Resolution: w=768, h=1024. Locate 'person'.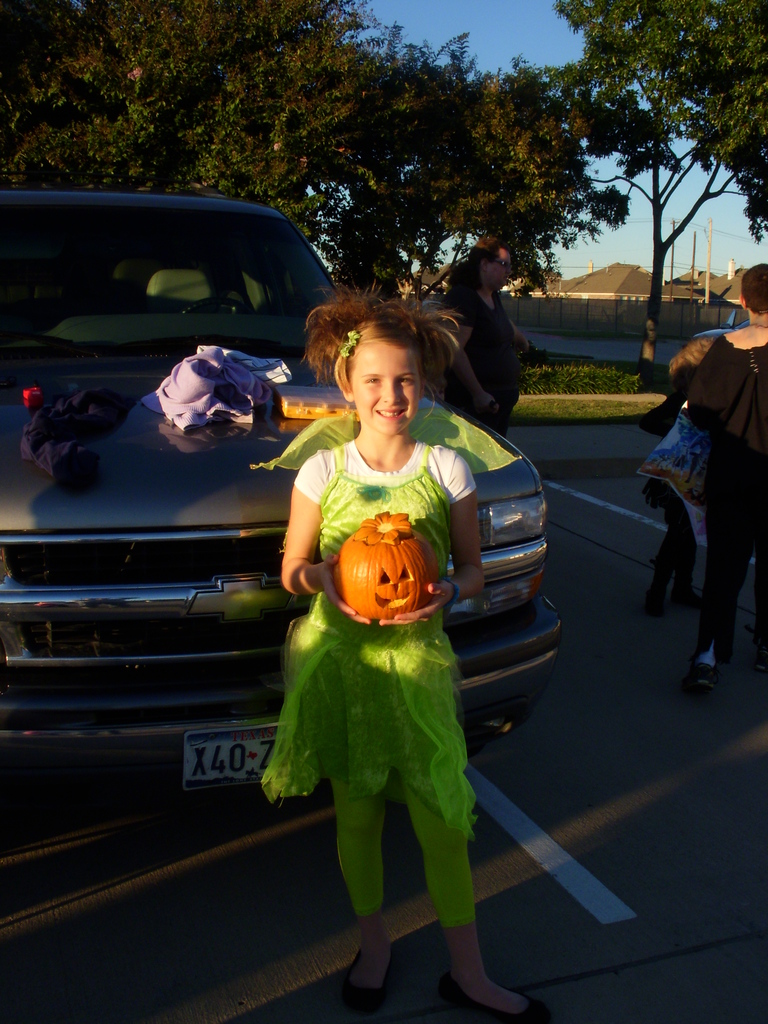
x1=682 y1=262 x2=767 y2=698.
